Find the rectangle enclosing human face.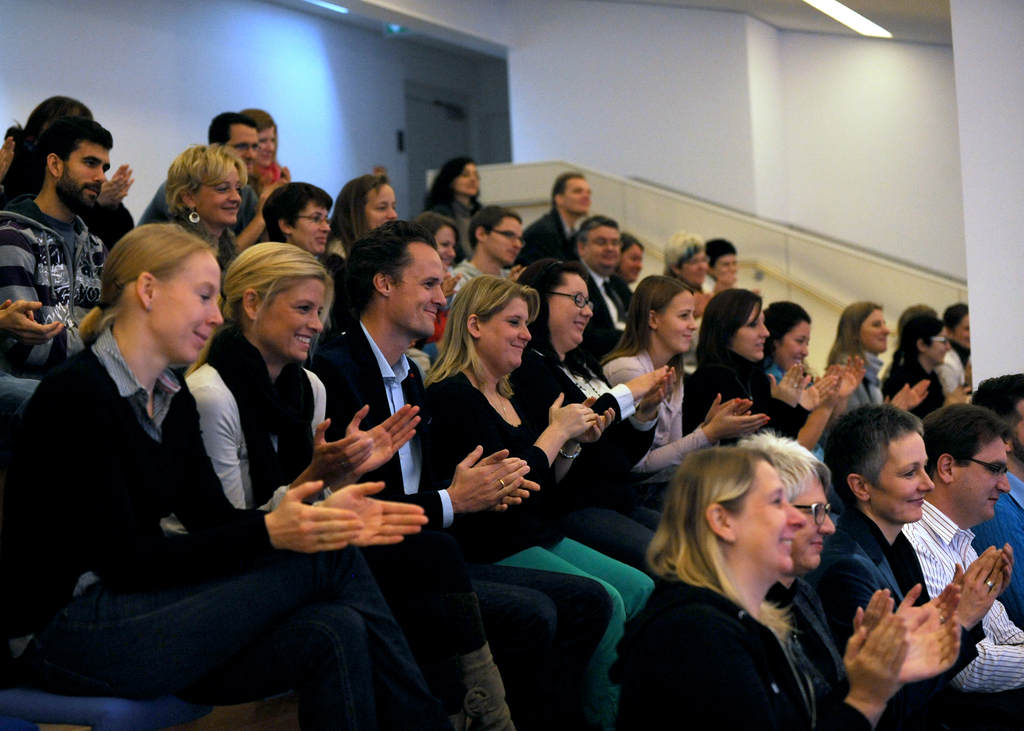
x1=874 y1=430 x2=937 y2=523.
